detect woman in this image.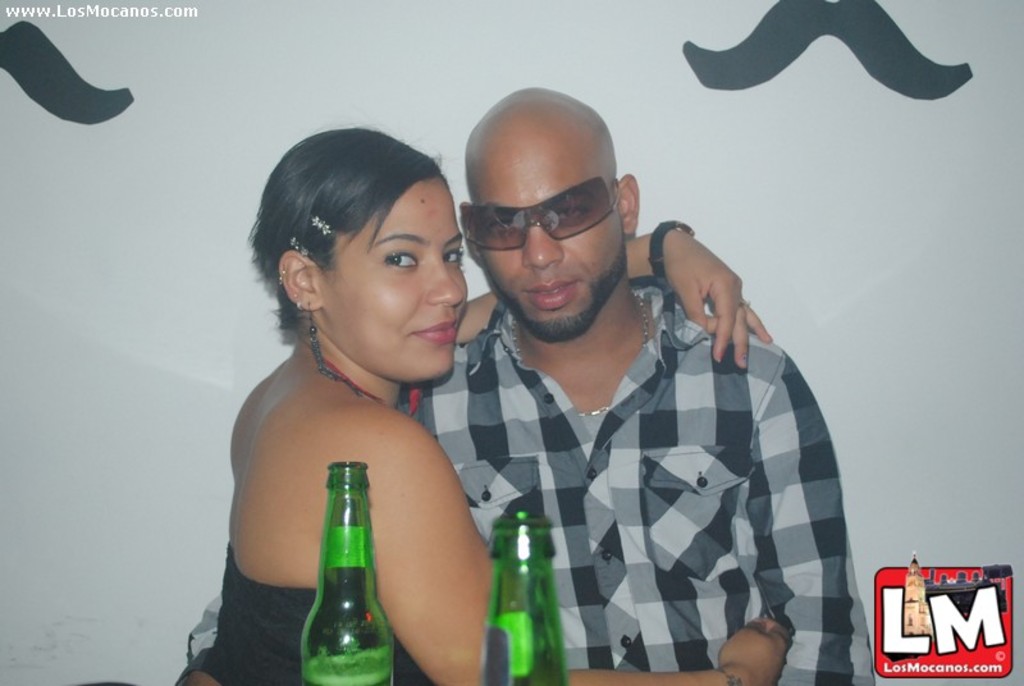
Detection: x1=237 y1=100 x2=895 y2=685.
